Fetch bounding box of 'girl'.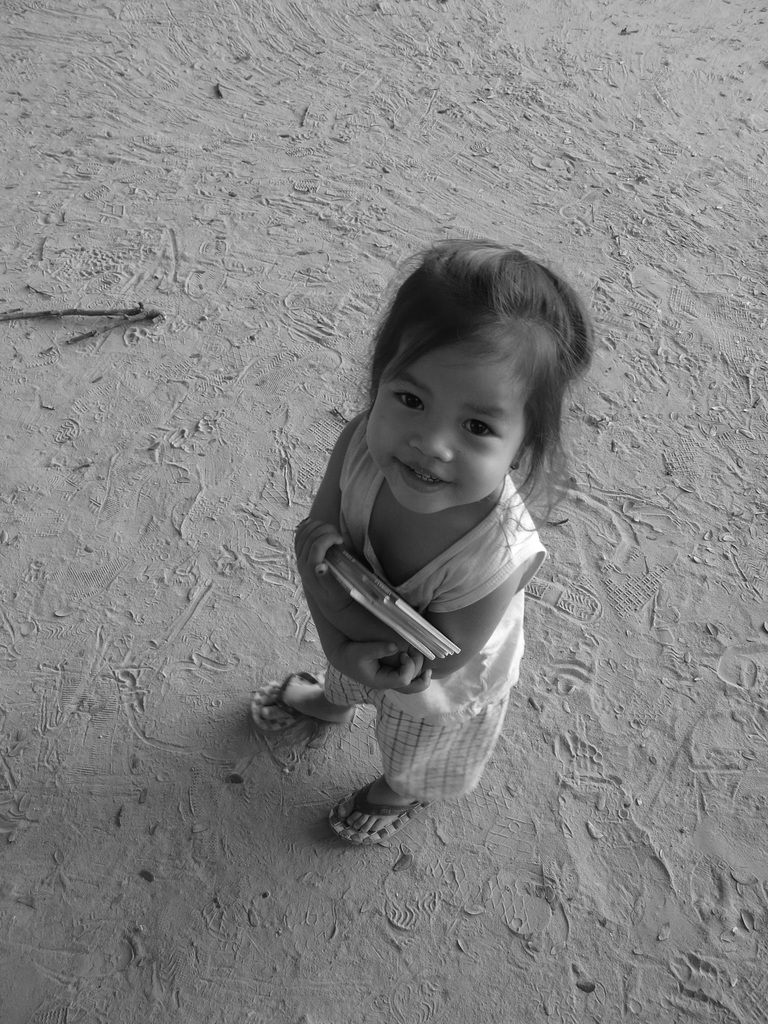
Bbox: crop(242, 233, 568, 848).
